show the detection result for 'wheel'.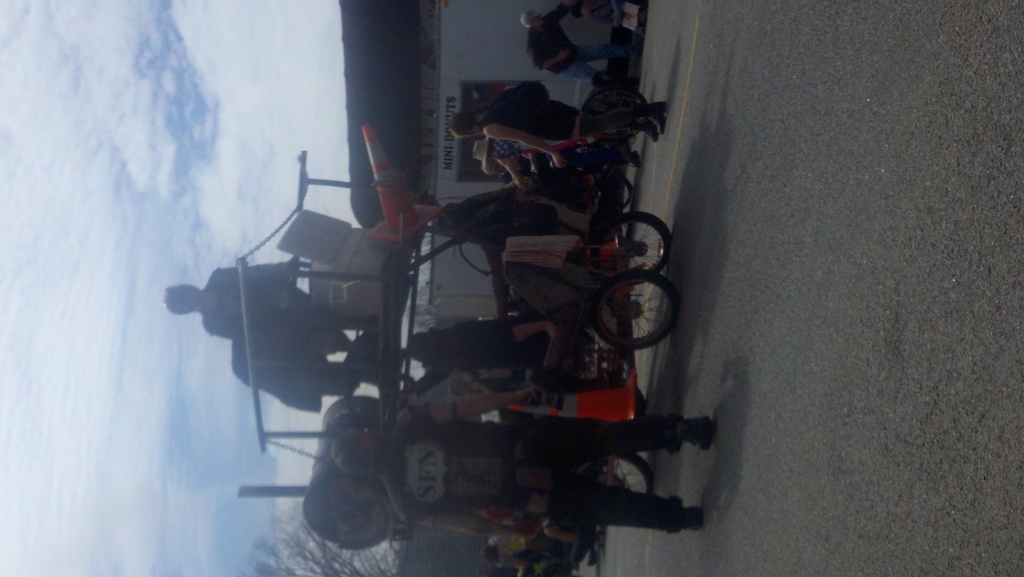
<bbox>579, 456, 662, 501</bbox>.
